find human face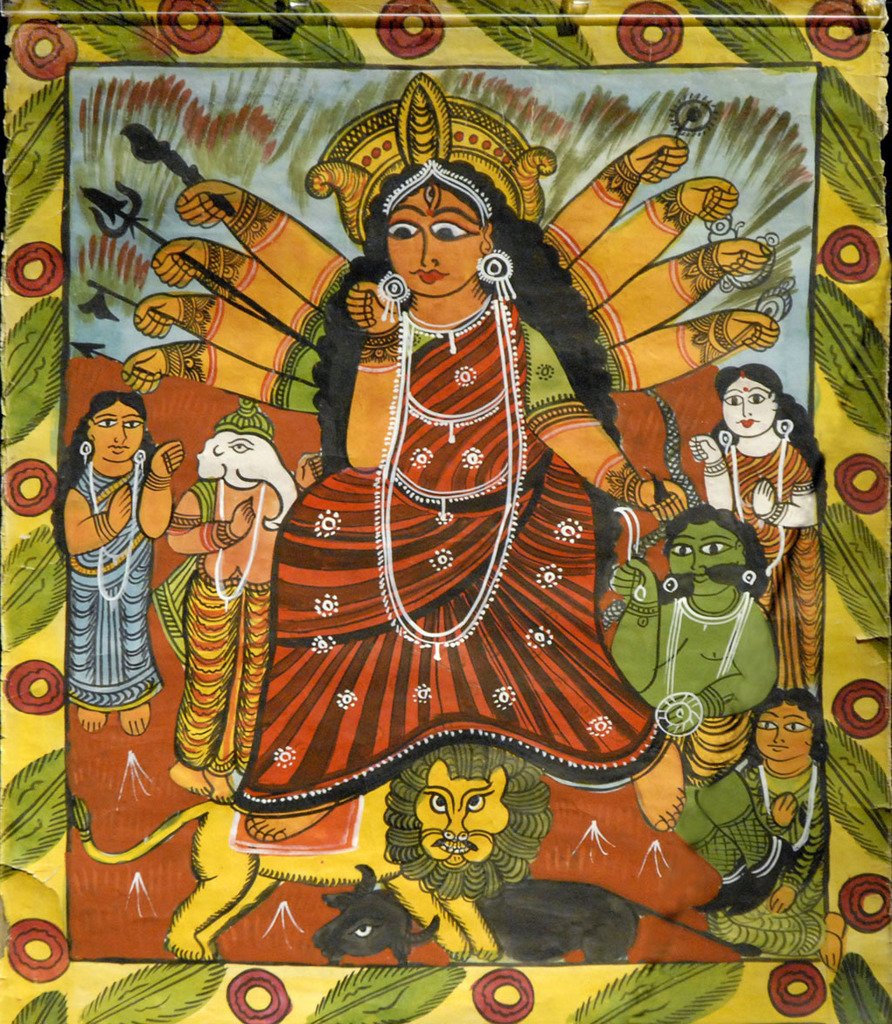
384/180/476/304
